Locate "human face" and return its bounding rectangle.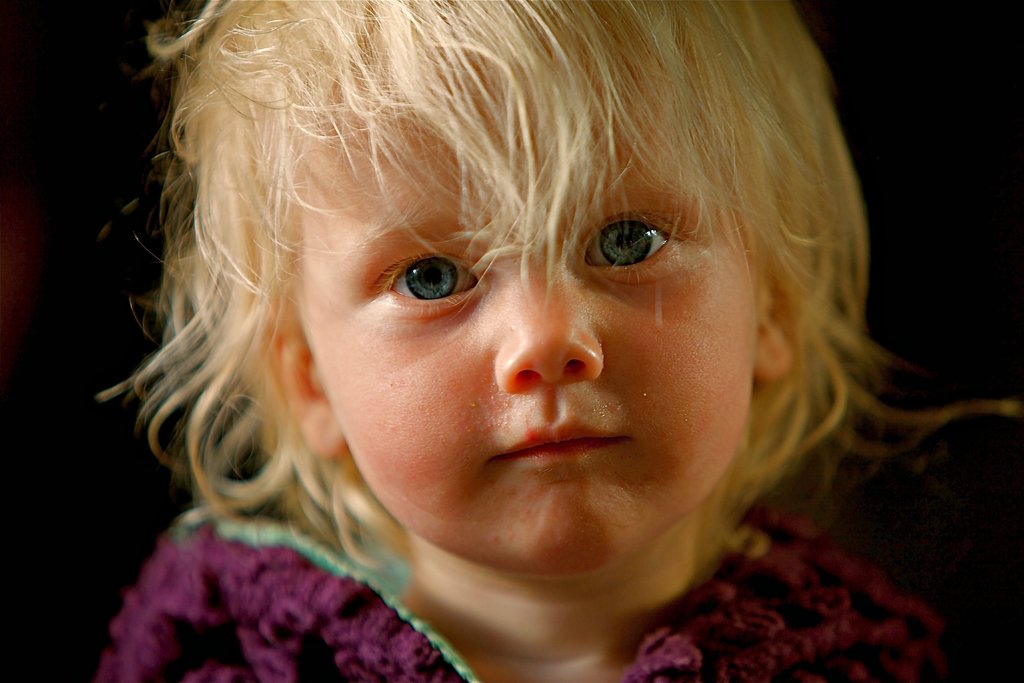
[295,54,763,577].
